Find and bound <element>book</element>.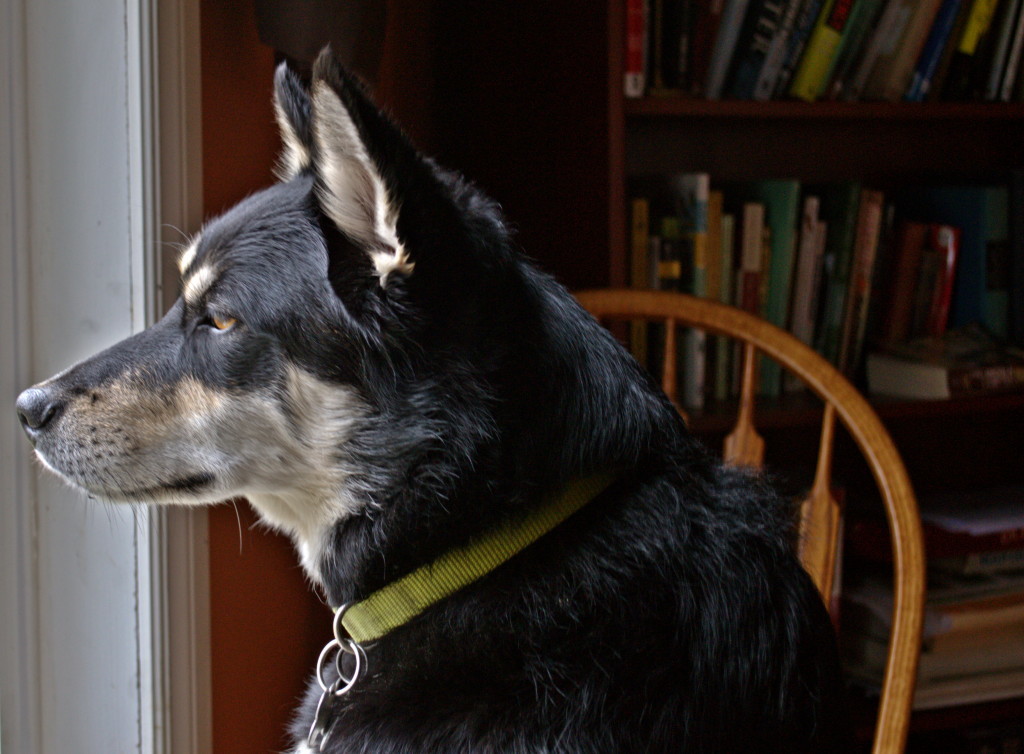
Bound: <region>666, 174, 704, 414</region>.
